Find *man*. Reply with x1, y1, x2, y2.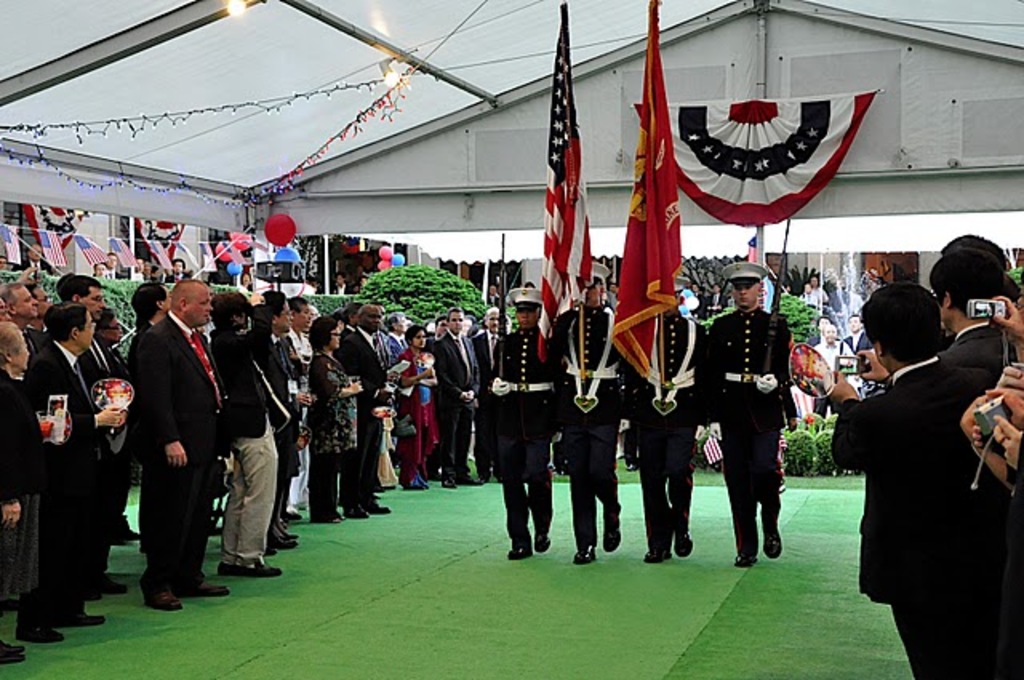
486, 285, 568, 555.
